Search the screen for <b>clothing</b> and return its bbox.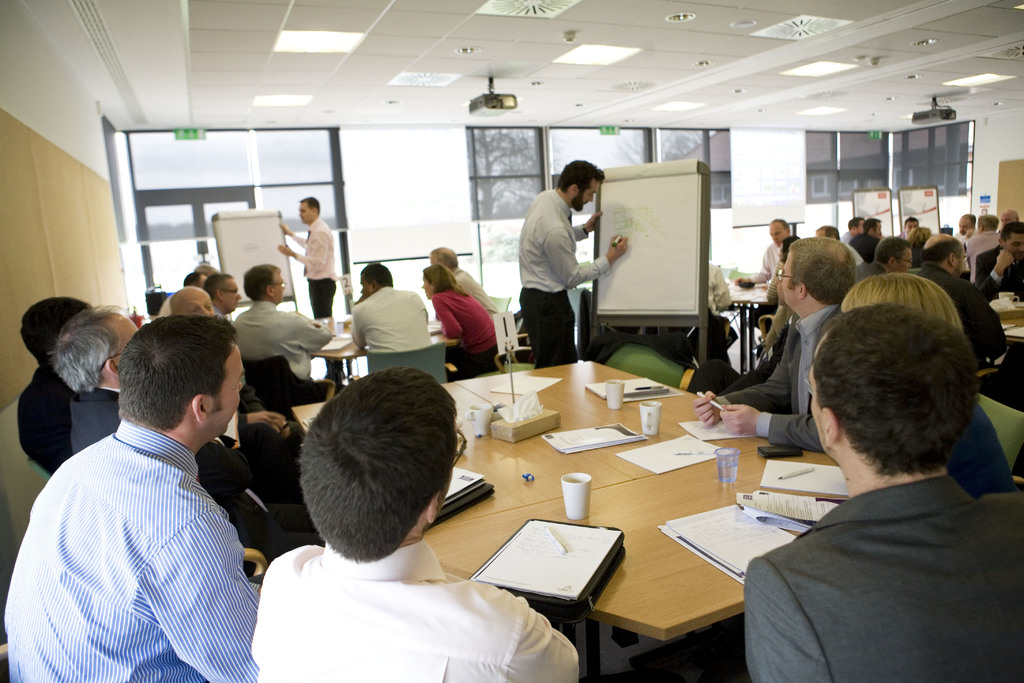
Found: (13, 360, 82, 472).
